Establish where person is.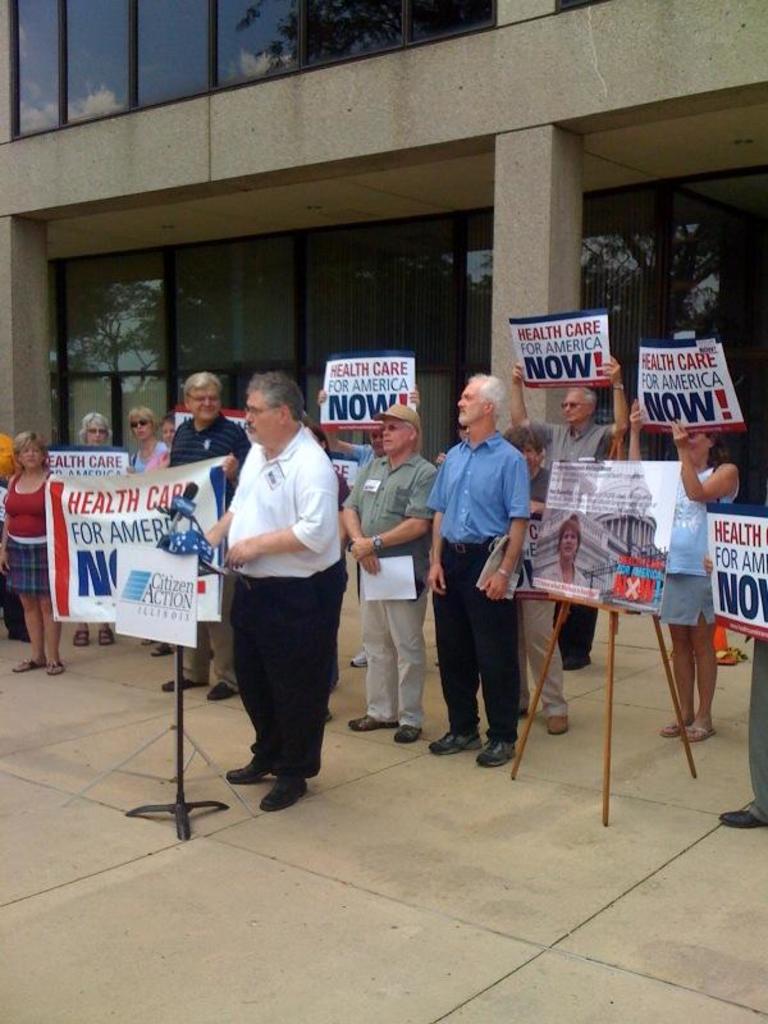
Established at select_region(340, 398, 444, 750).
